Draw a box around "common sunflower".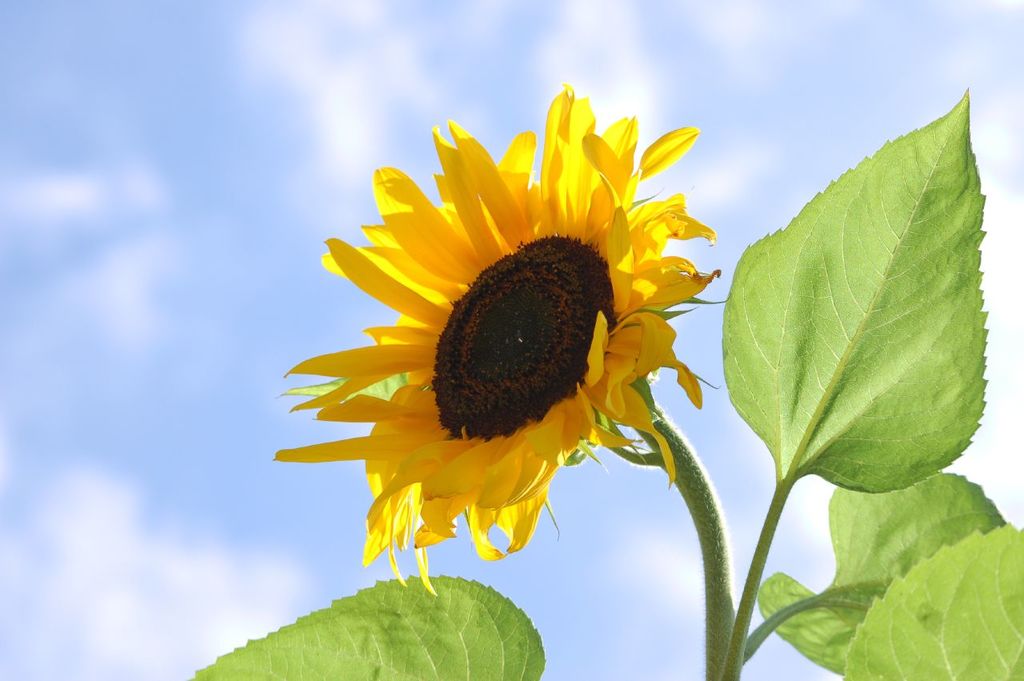
273, 80, 721, 596.
